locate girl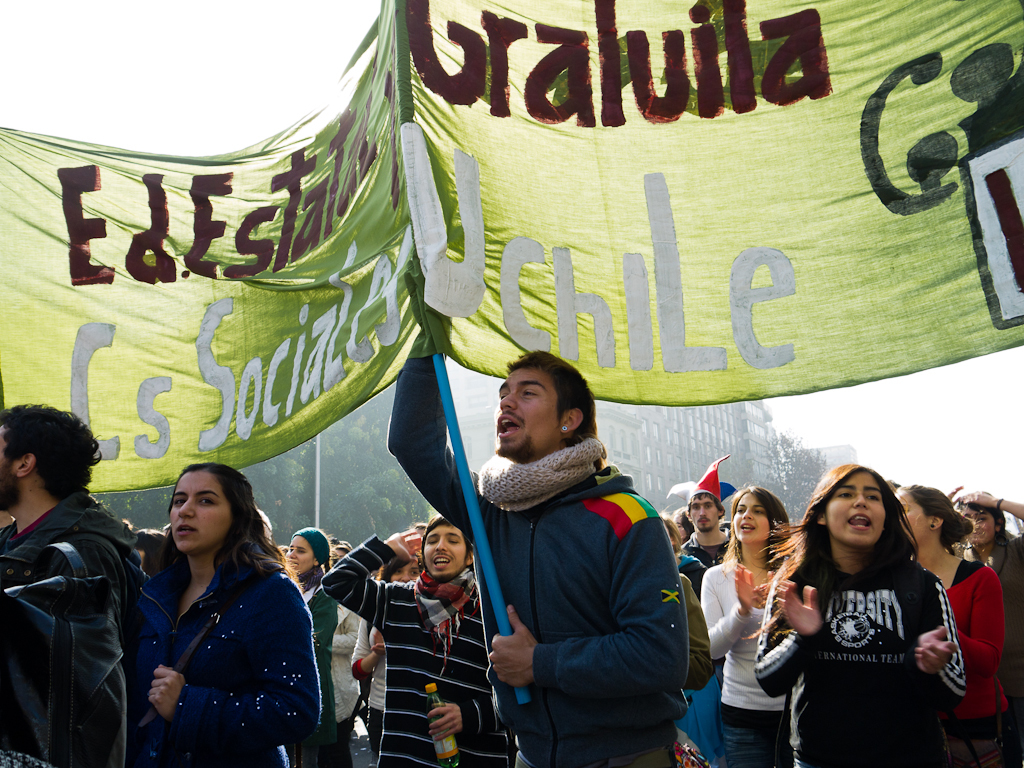
(x1=893, y1=492, x2=1010, y2=767)
